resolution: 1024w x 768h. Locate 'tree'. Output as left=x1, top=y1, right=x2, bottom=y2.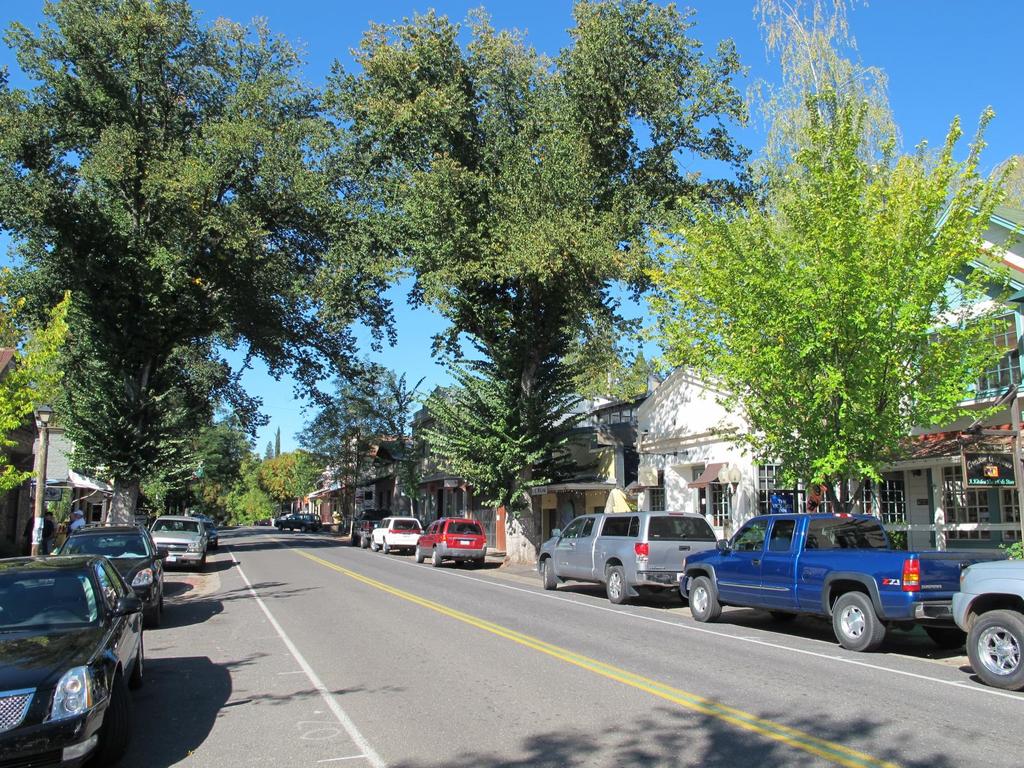
left=619, top=0, right=1023, bottom=602.
